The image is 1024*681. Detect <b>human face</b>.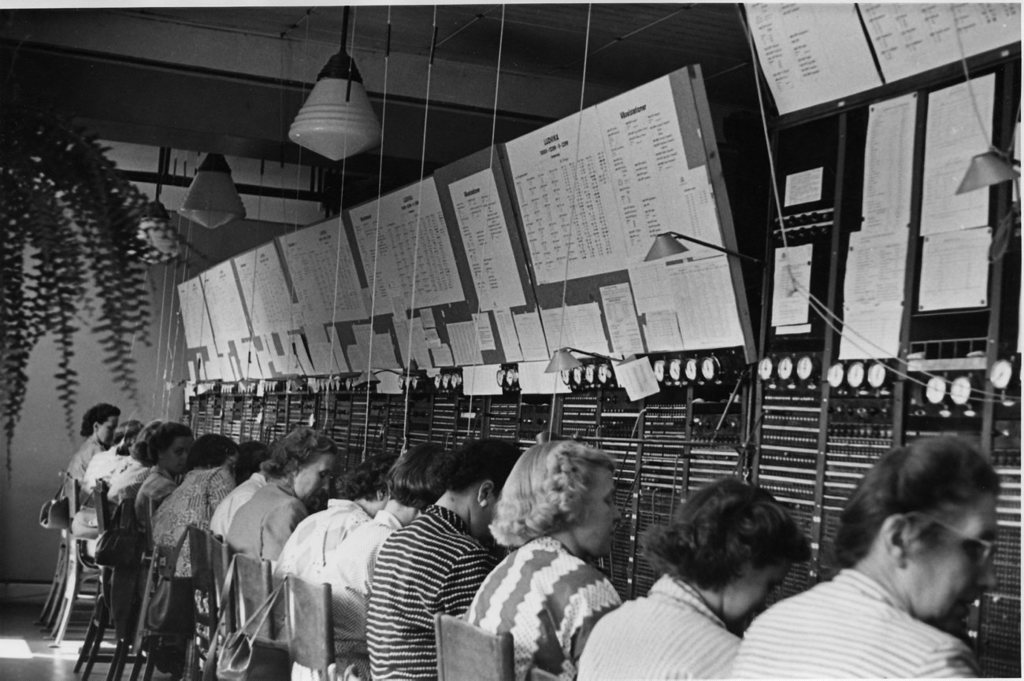
Detection: l=893, t=495, r=1002, b=630.
